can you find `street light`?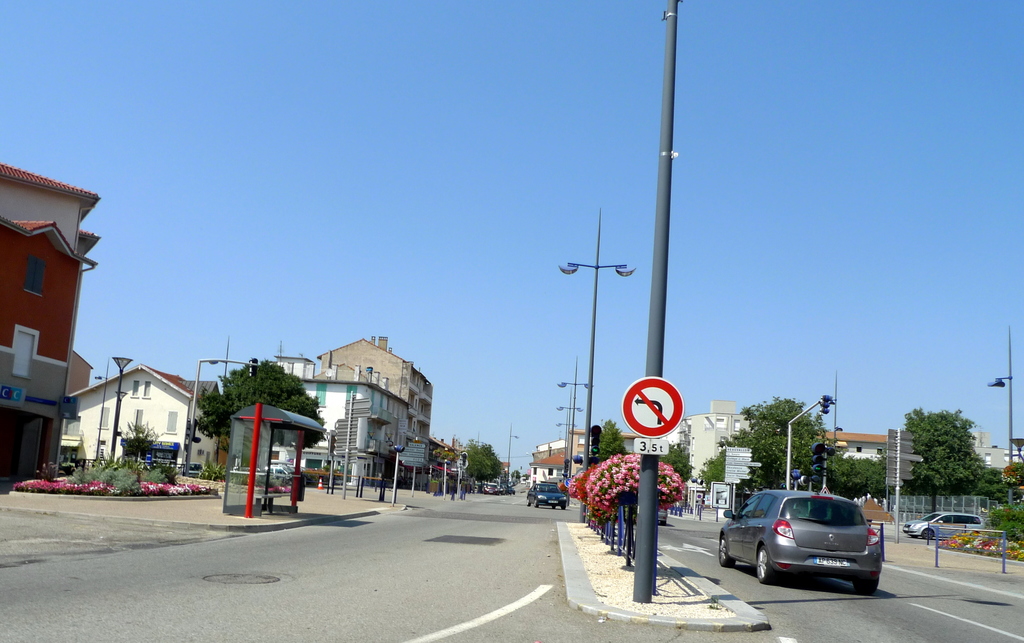
Yes, bounding box: (560,208,635,519).
